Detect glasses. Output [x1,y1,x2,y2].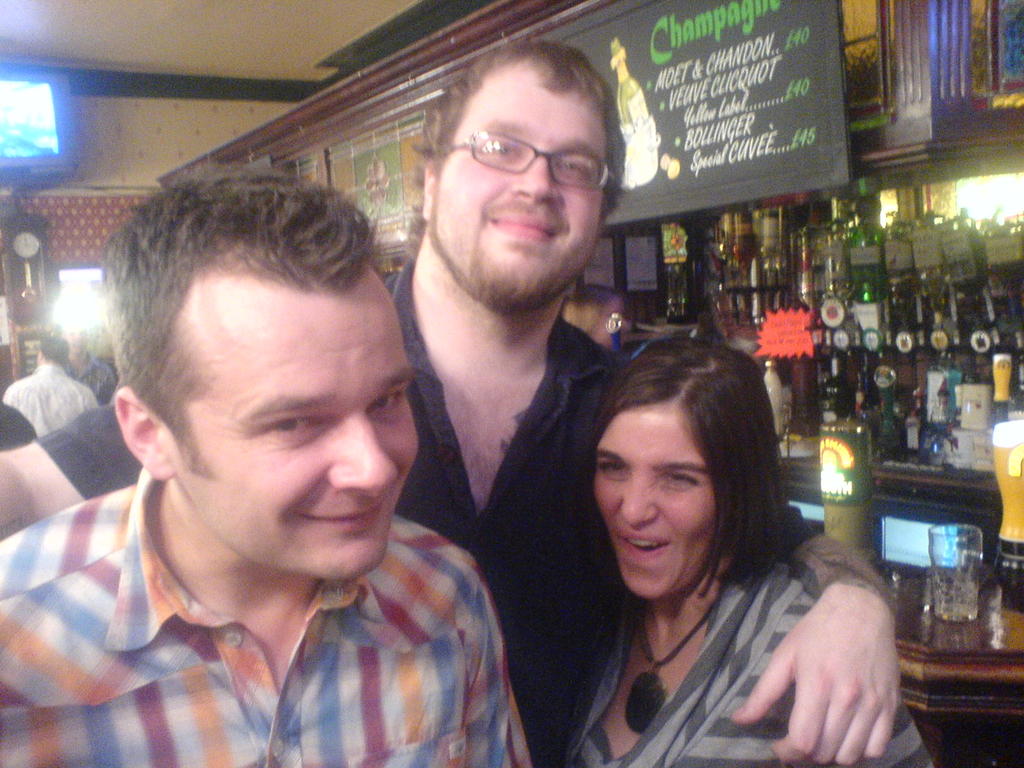
[435,131,617,191].
